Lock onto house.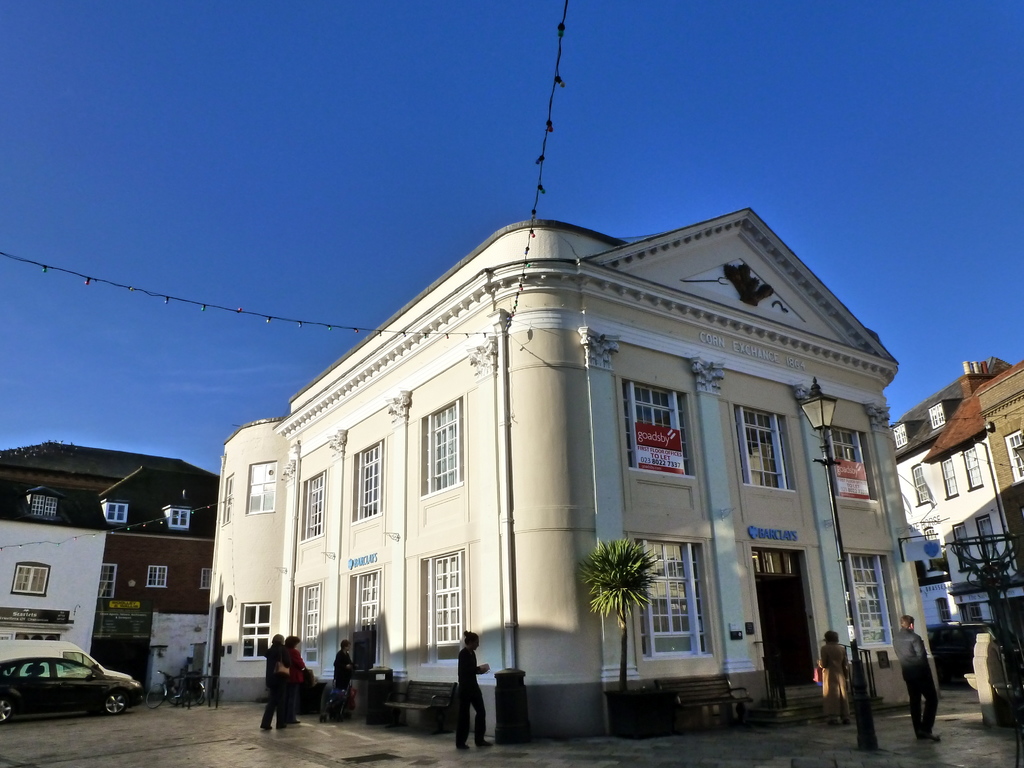
Locked: l=975, t=368, r=1023, b=570.
